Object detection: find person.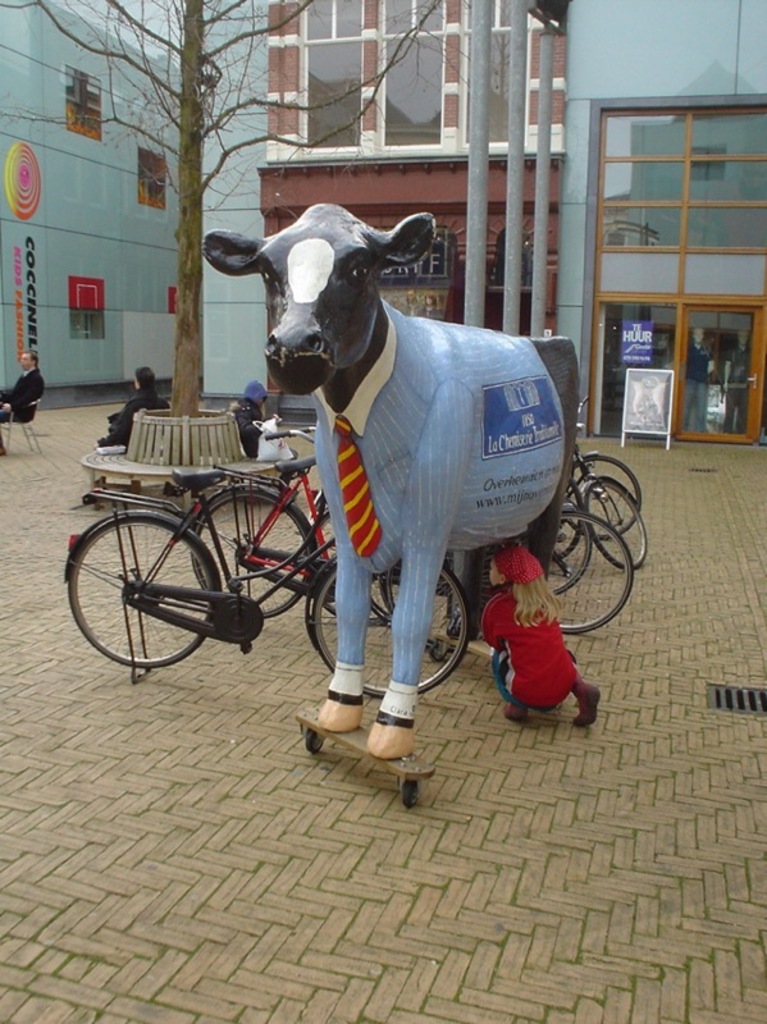
<box>229,383,297,466</box>.
